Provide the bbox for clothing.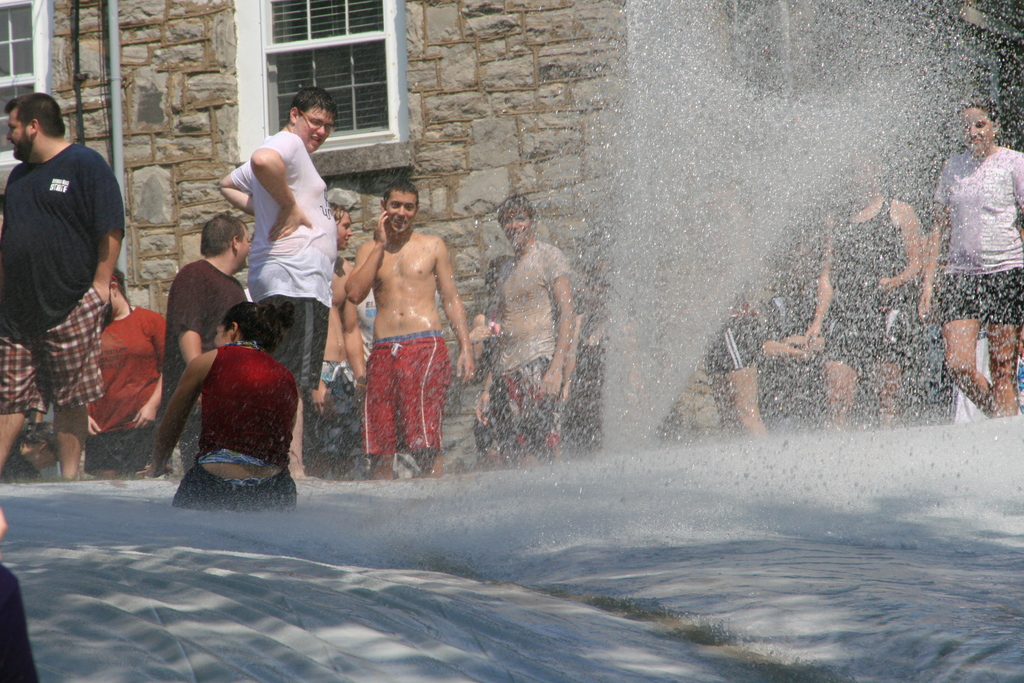
462, 231, 568, 469.
